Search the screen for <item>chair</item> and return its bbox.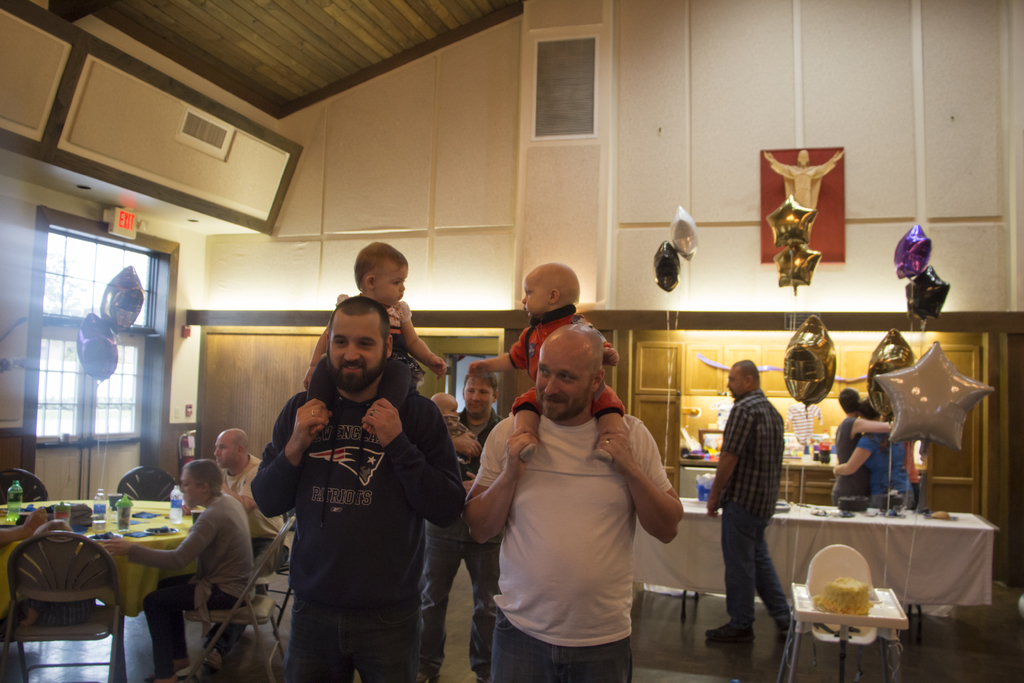
Found: region(177, 514, 298, 682).
